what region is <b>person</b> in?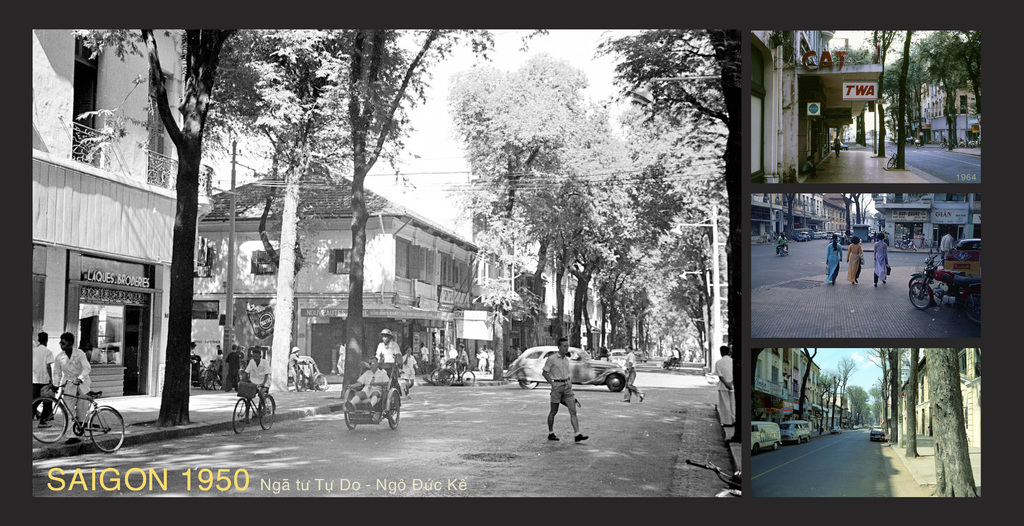
<region>287, 345, 311, 388</region>.
